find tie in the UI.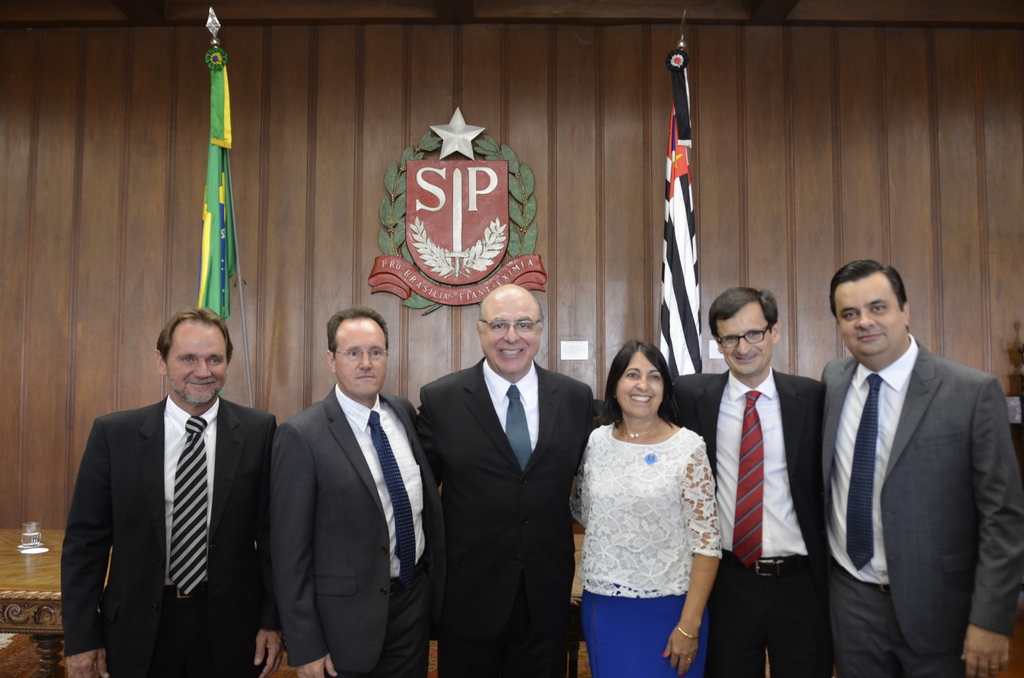
UI element at (846, 373, 877, 570).
